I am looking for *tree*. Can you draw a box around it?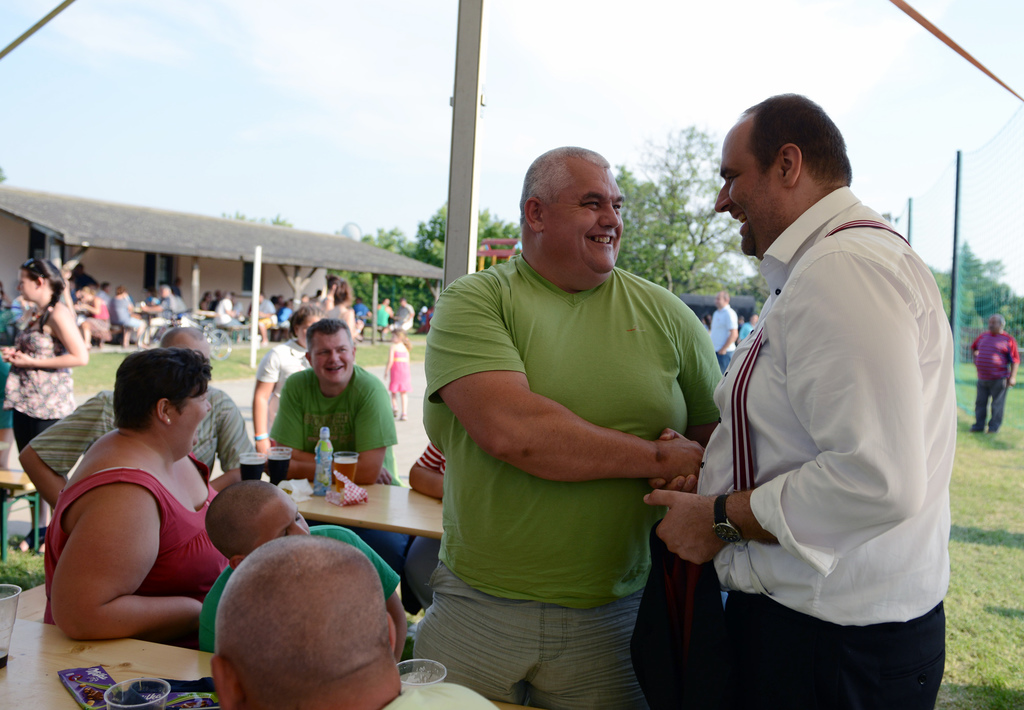
Sure, the bounding box is [927, 242, 1023, 367].
